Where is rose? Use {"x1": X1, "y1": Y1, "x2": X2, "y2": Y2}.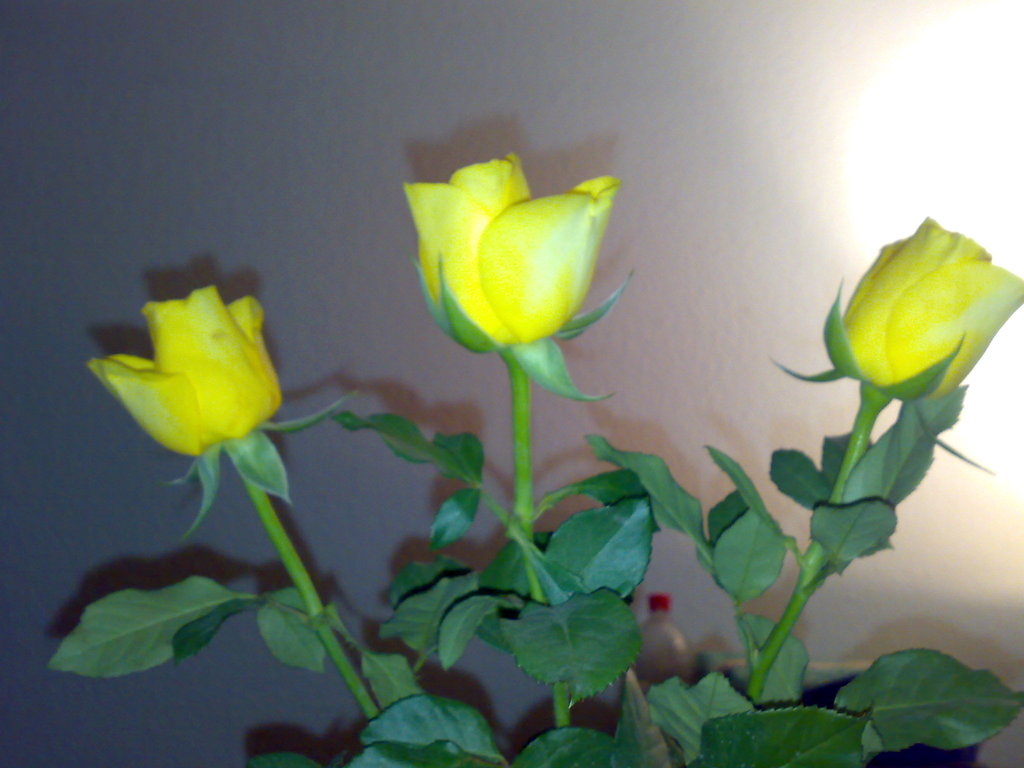
{"x1": 403, "y1": 152, "x2": 621, "y2": 344}.
